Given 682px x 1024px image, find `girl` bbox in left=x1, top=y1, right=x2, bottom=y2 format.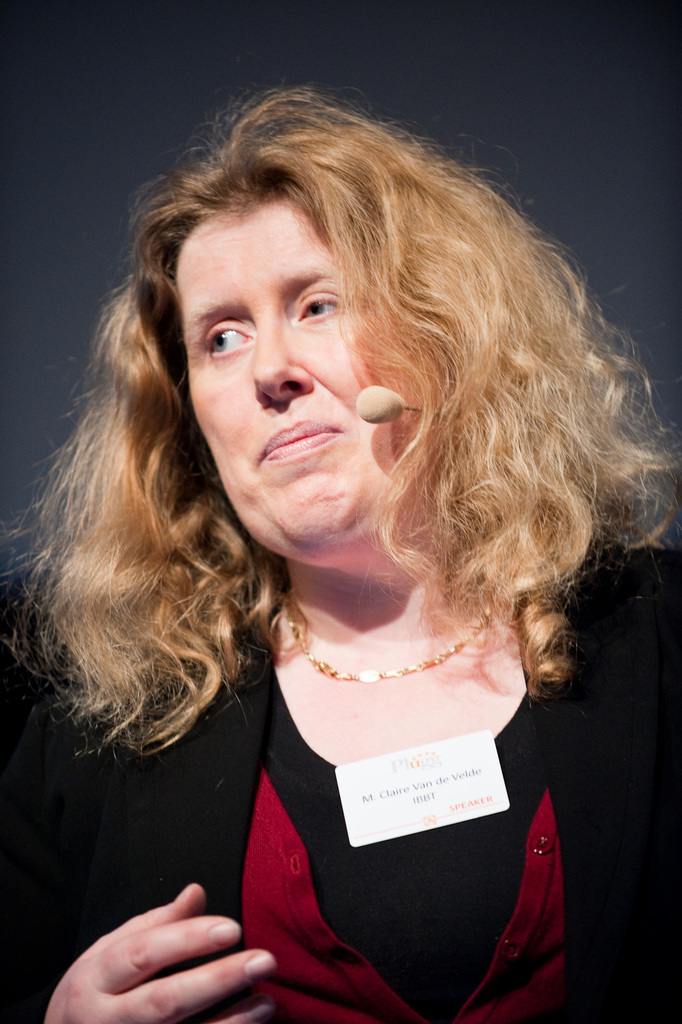
left=0, top=106, right=681, bottom=1023.
